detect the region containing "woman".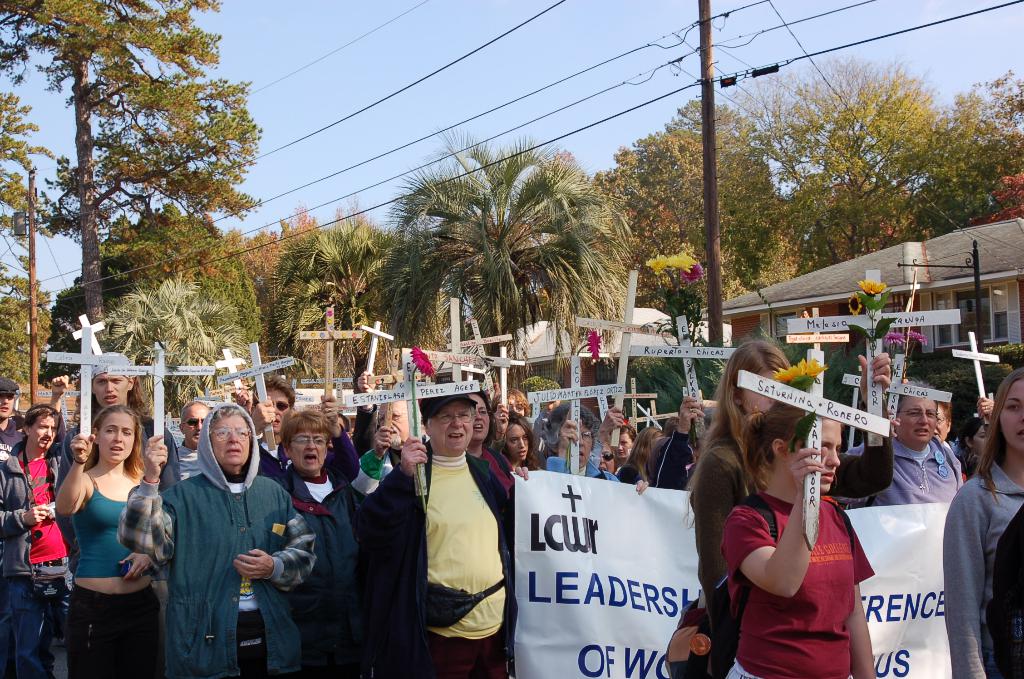
rect(936, 368, 1023, 678).
